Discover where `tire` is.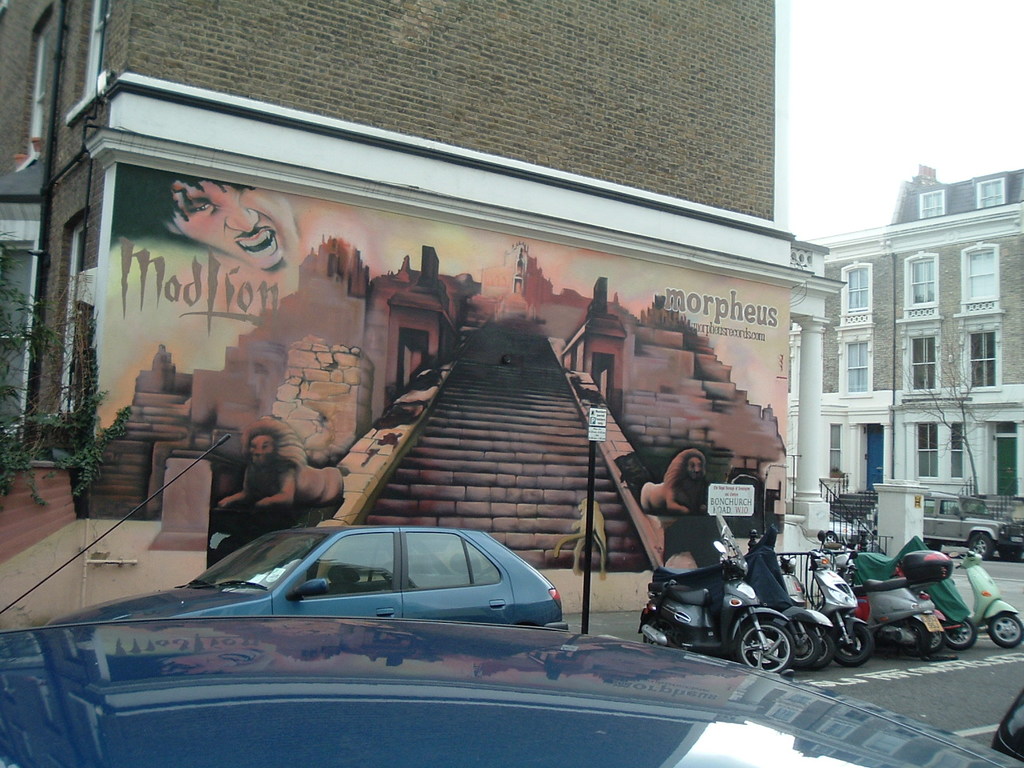
Discovered at crop(826, 628, 878, 666).
